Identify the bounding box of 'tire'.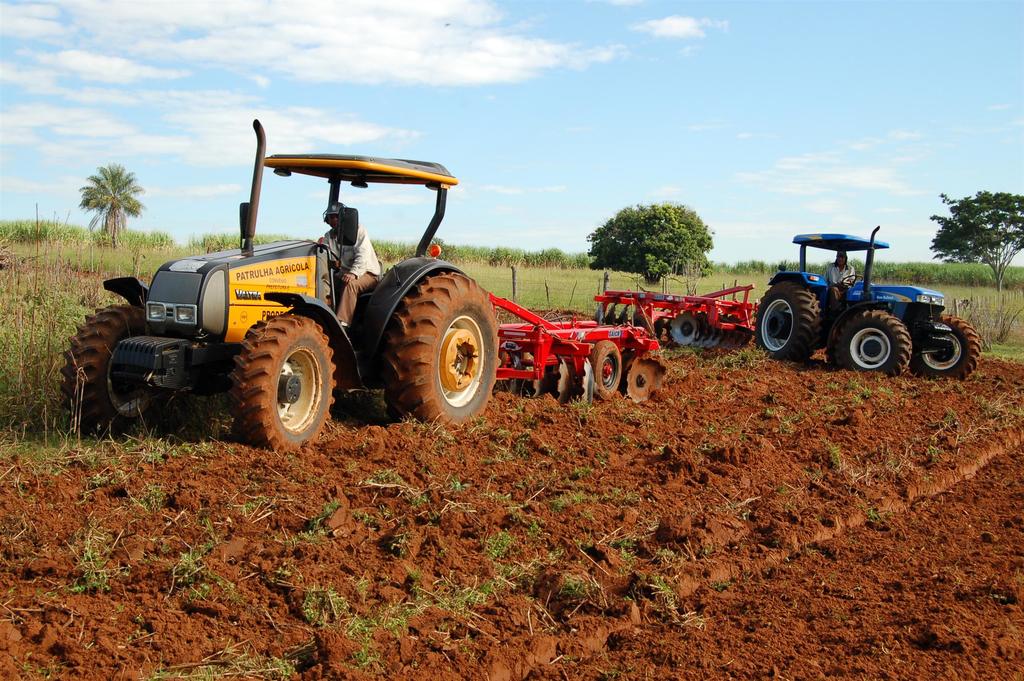
[752,277,821,366].
